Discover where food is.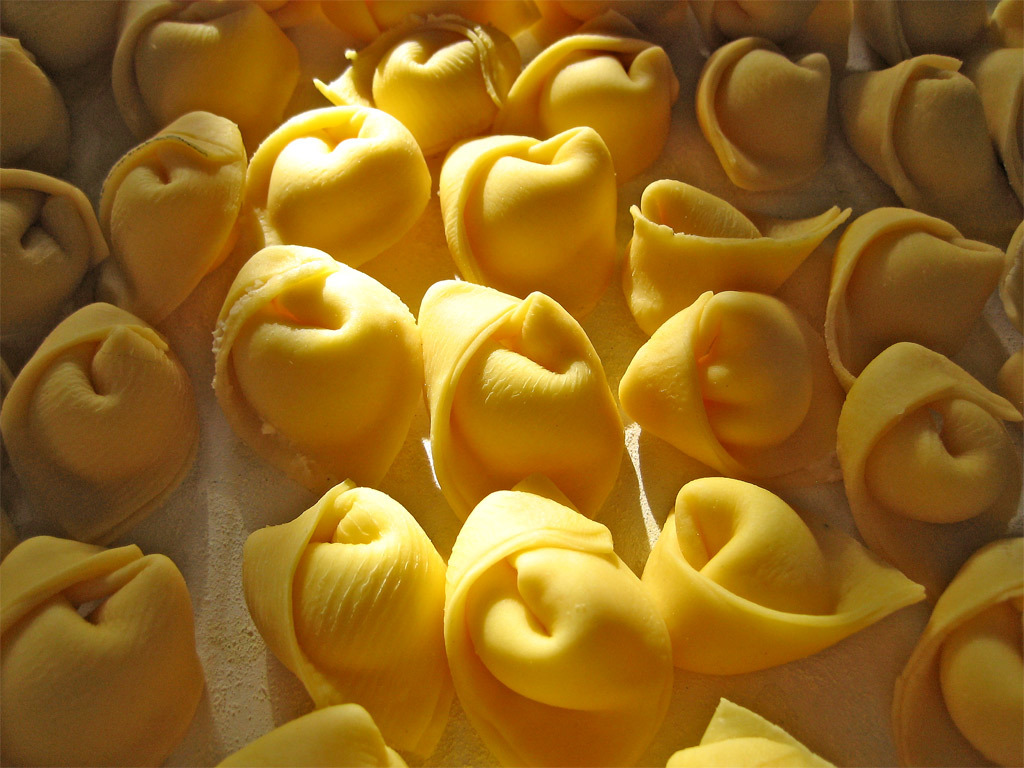
Discovered at <region>238, 103, 431, 270</region>.
